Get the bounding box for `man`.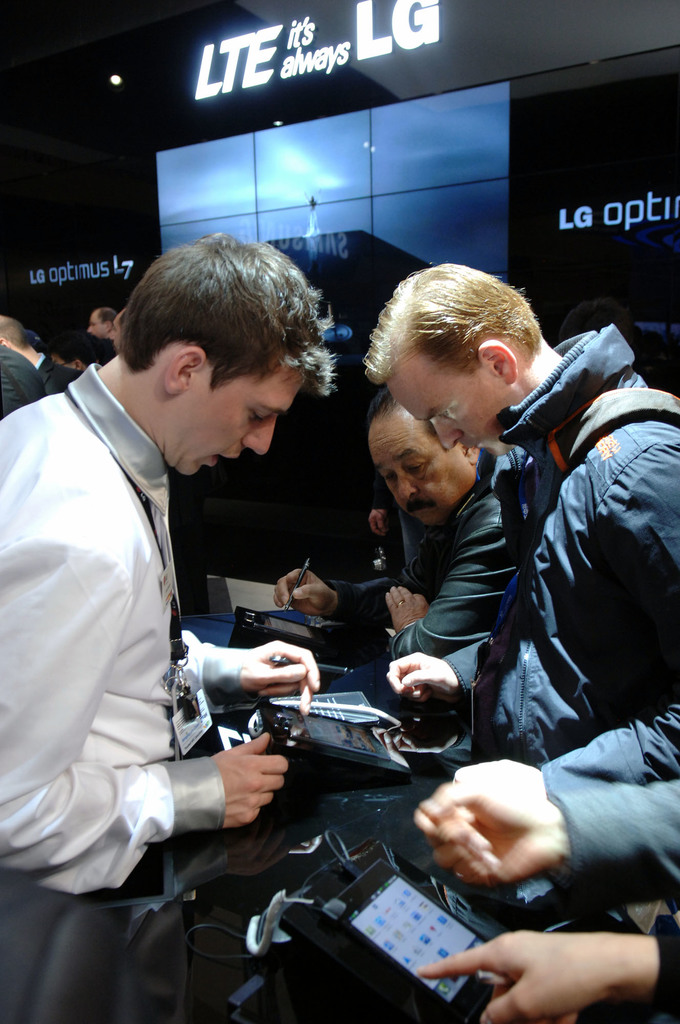
(22,177,344,980).
